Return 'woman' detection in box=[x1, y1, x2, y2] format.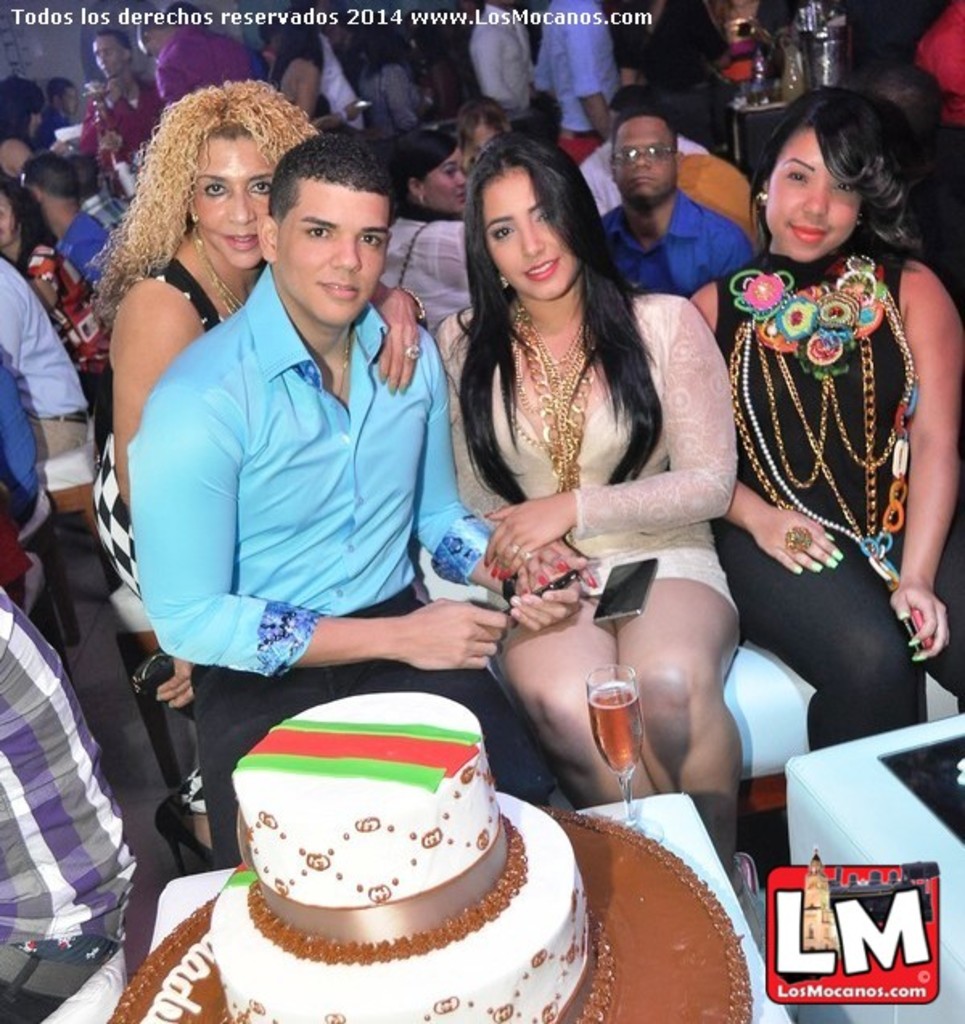
box=[0, 174, 55, 280].
